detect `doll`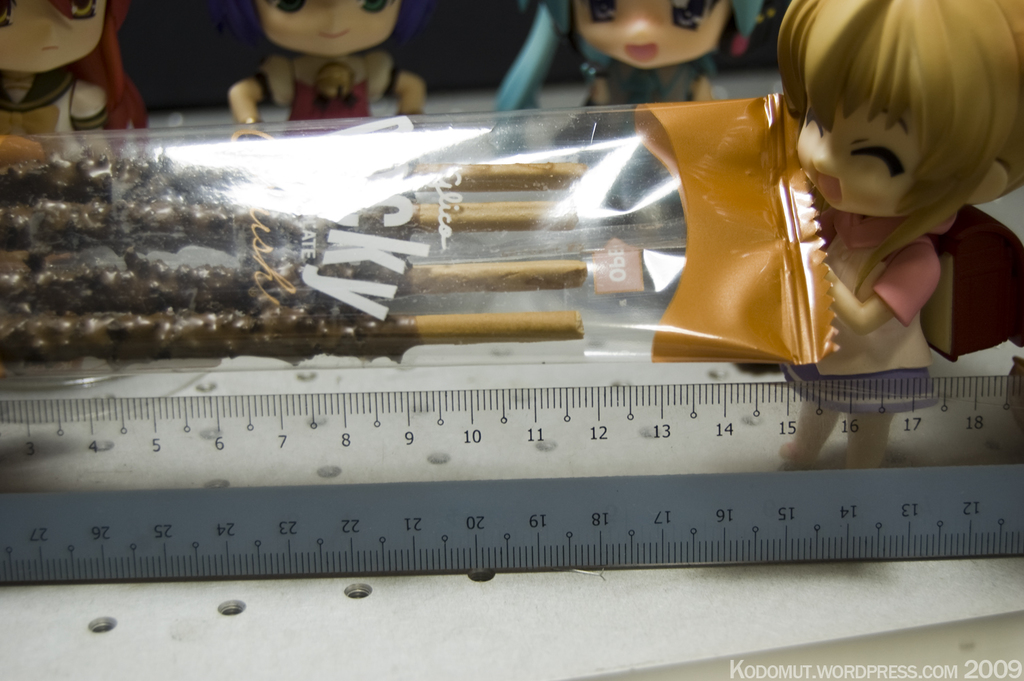
[224, 0, 432, 135]
